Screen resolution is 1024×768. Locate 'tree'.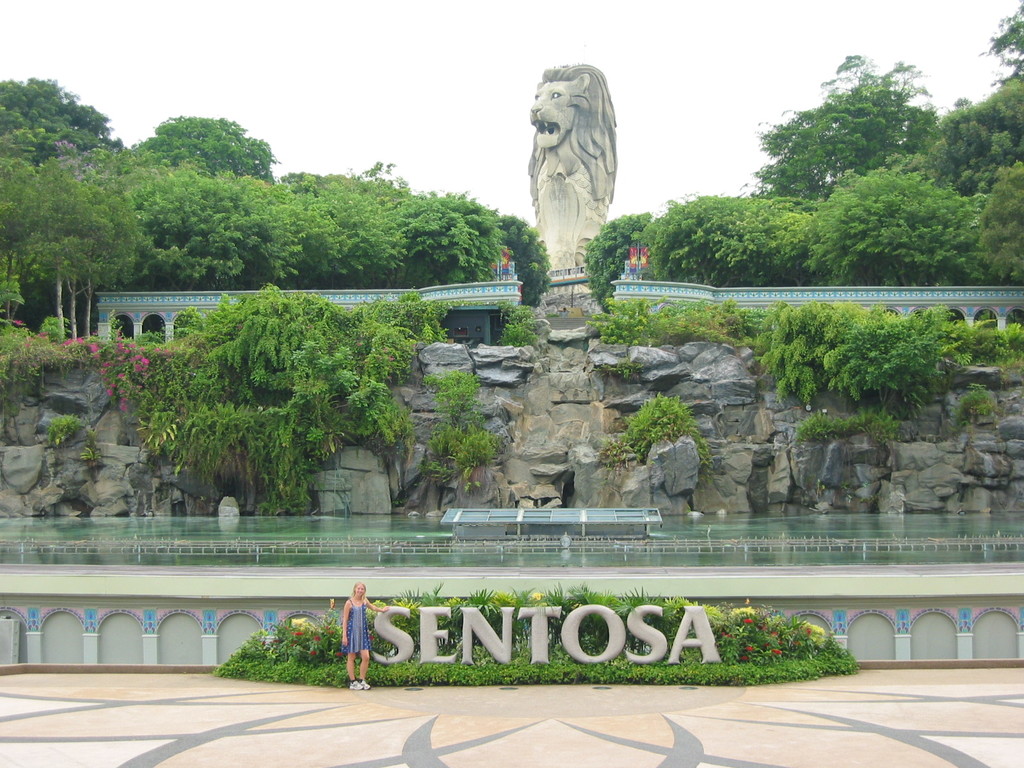
648, 195, 803, 289.
